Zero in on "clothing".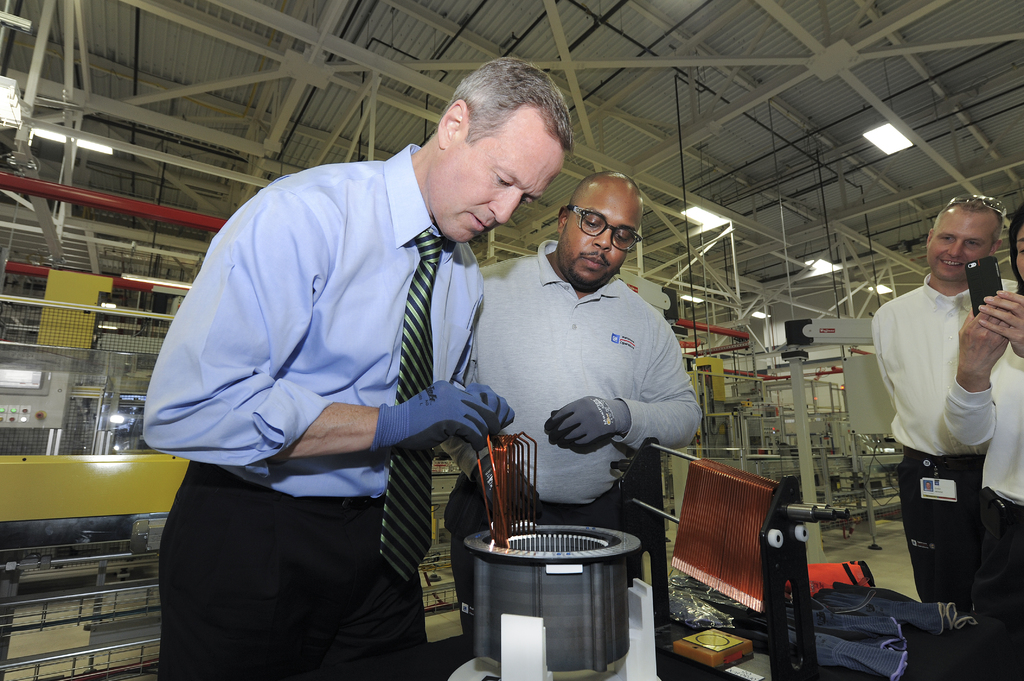
Zeroed in: bbox=[159, 461, 448, 680].
